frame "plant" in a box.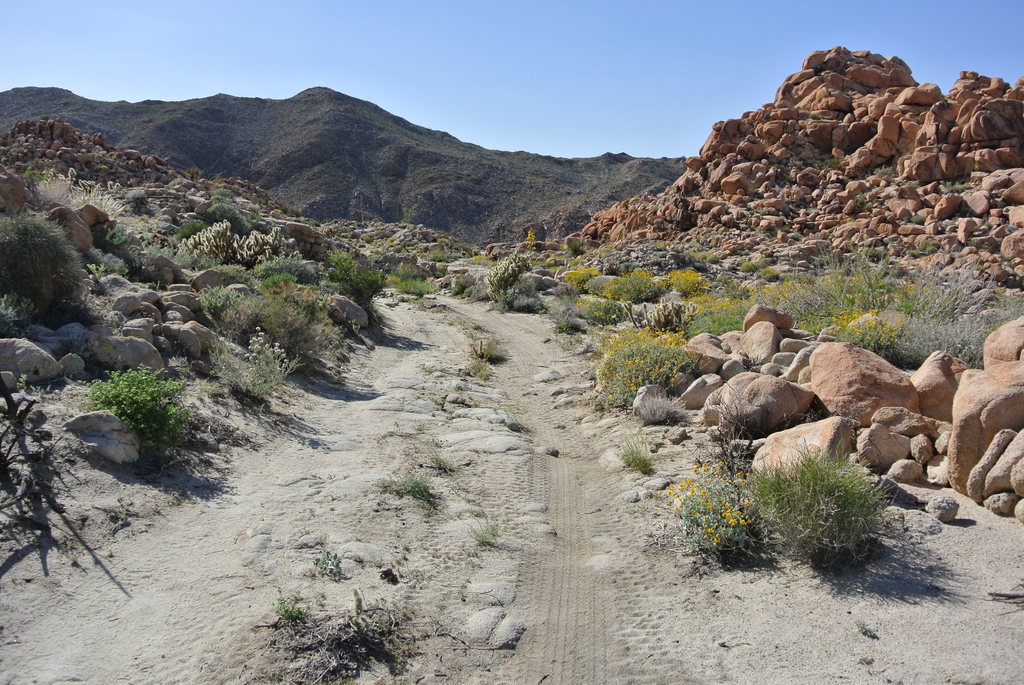
locate(200, 282, 247, 335).
